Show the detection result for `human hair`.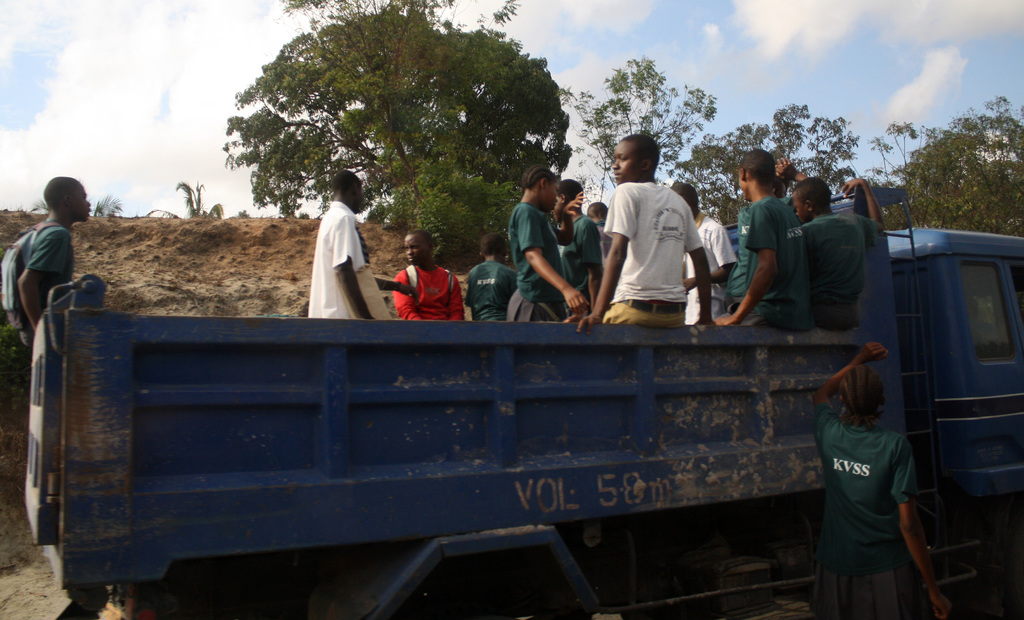
BBox(408, 229, 434, 250).
